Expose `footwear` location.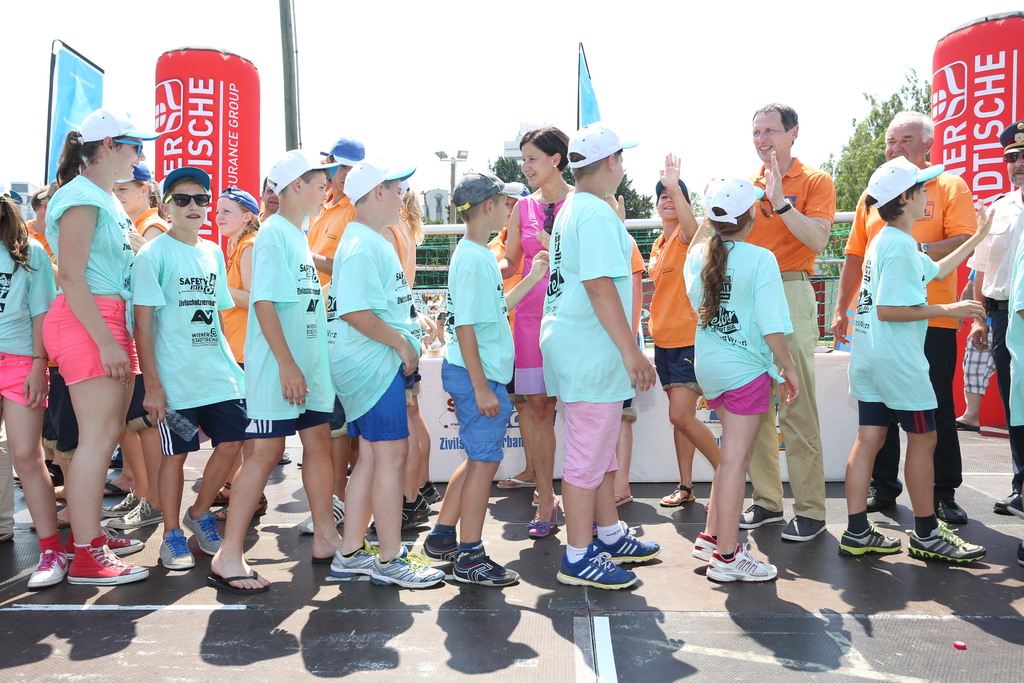
Exposed at region(660, 484, 698, 504).
